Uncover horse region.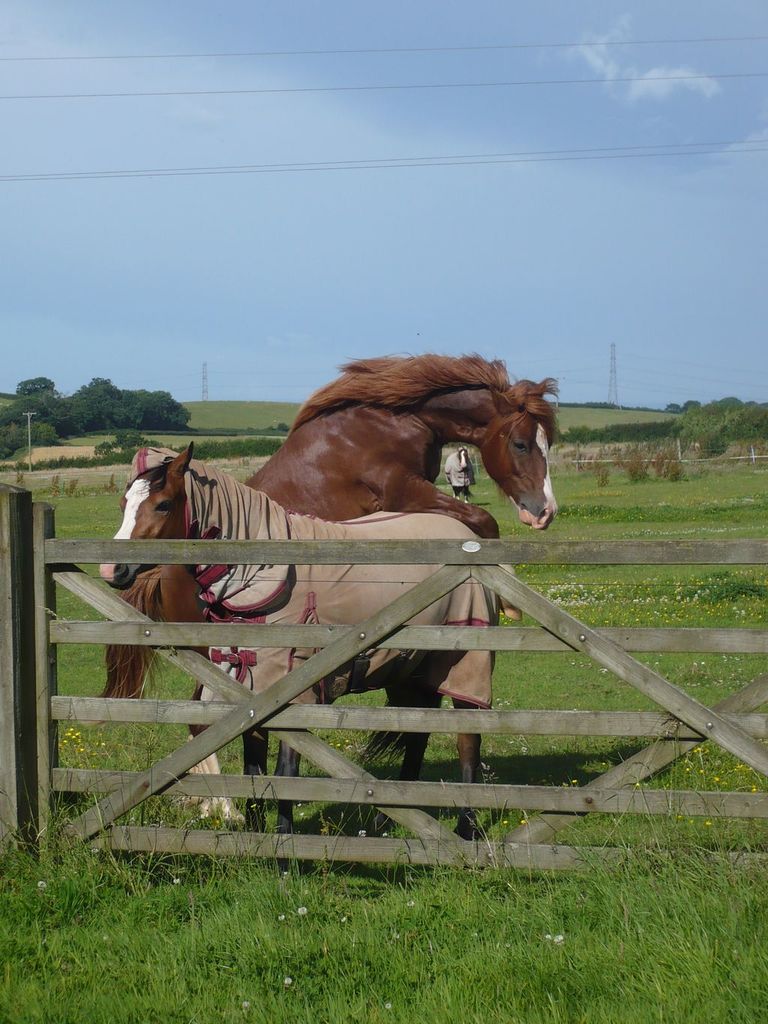
Uncovered: bbox=(87, 352, 561, 832).
